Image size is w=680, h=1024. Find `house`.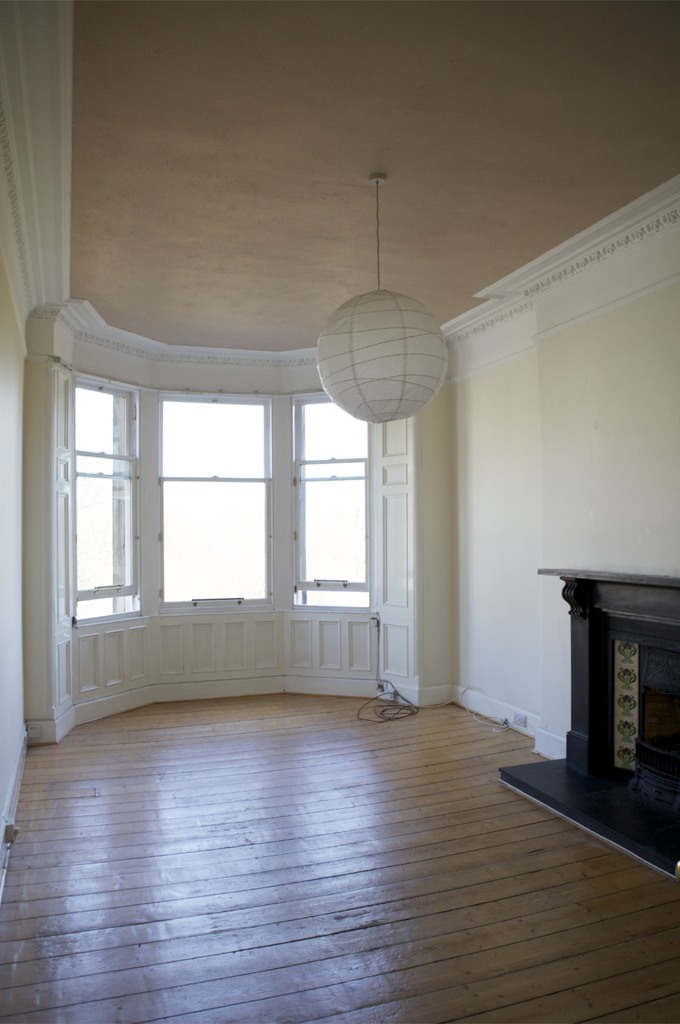
{"left": 0, "top": 0, "right": 679, "bottom": 1023}.
